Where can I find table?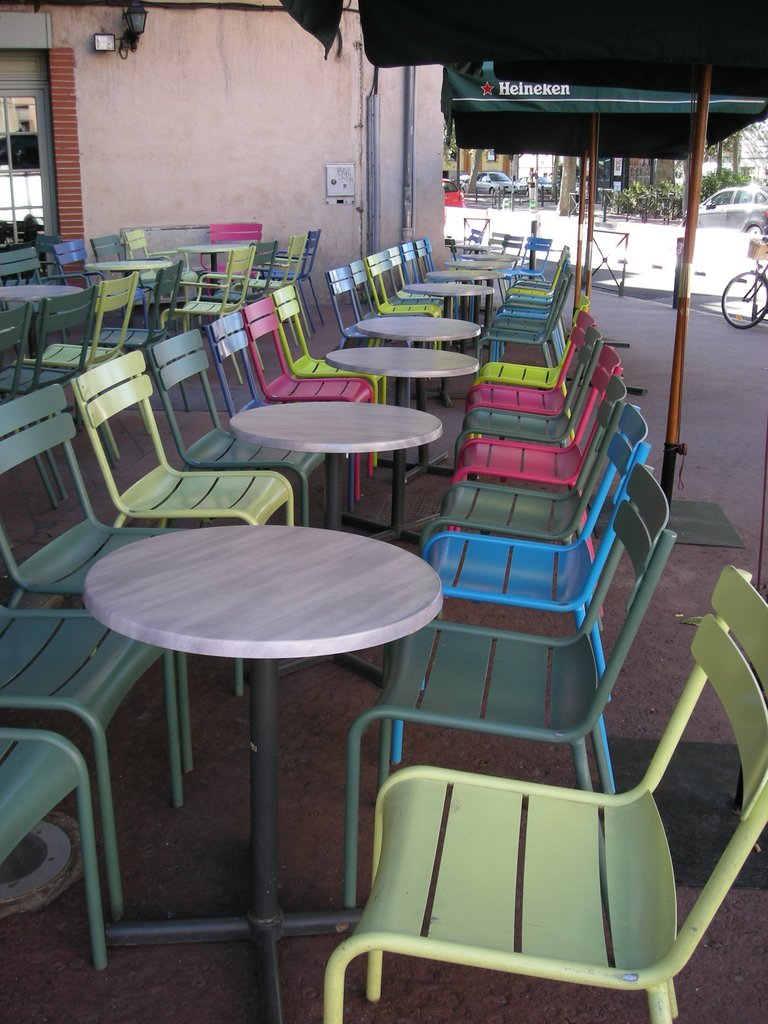
You can find it at <bbox>327, 342, 490, 547</bbox>.
